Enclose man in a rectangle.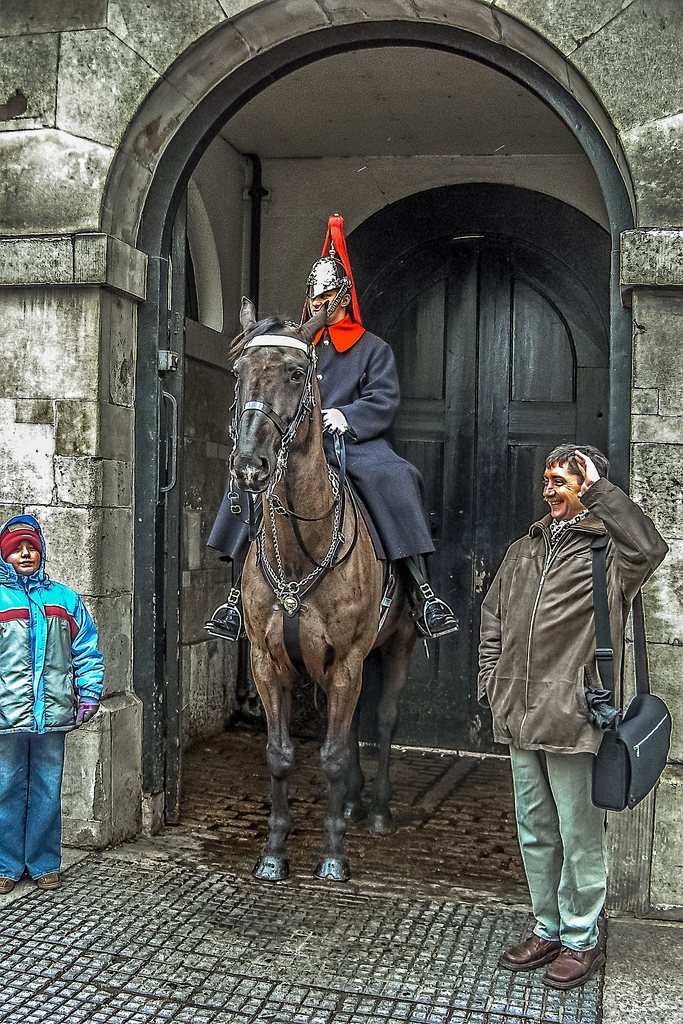
crop(206, 214, 465, 650).
